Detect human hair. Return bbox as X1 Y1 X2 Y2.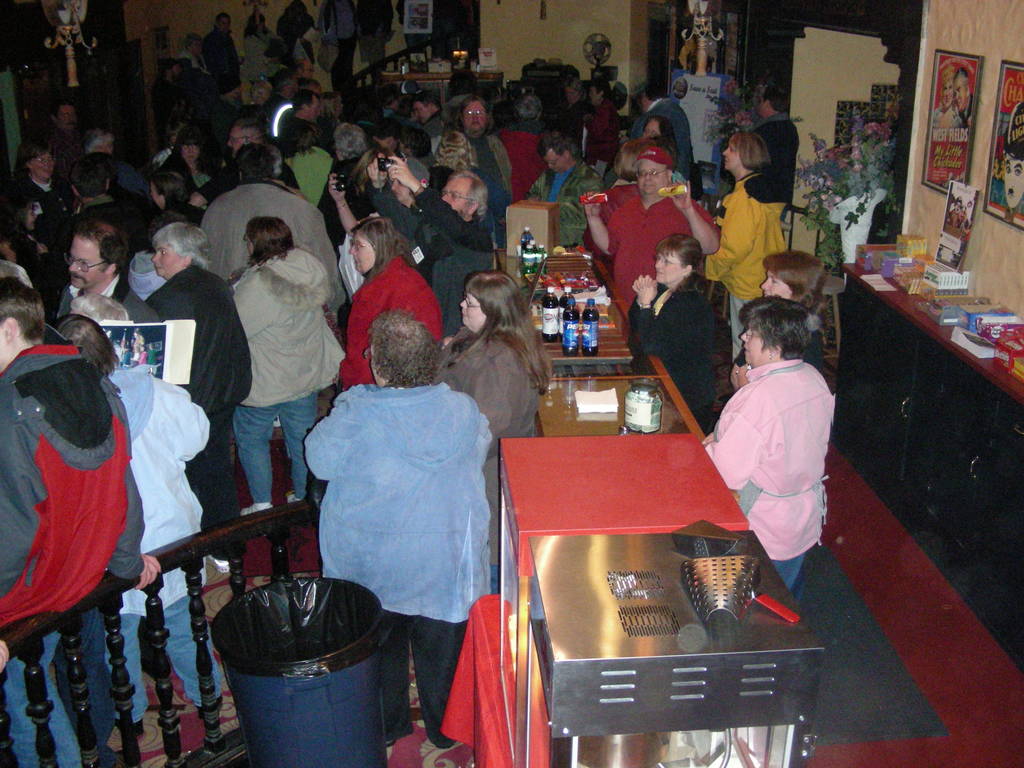
736 296 813 361.
